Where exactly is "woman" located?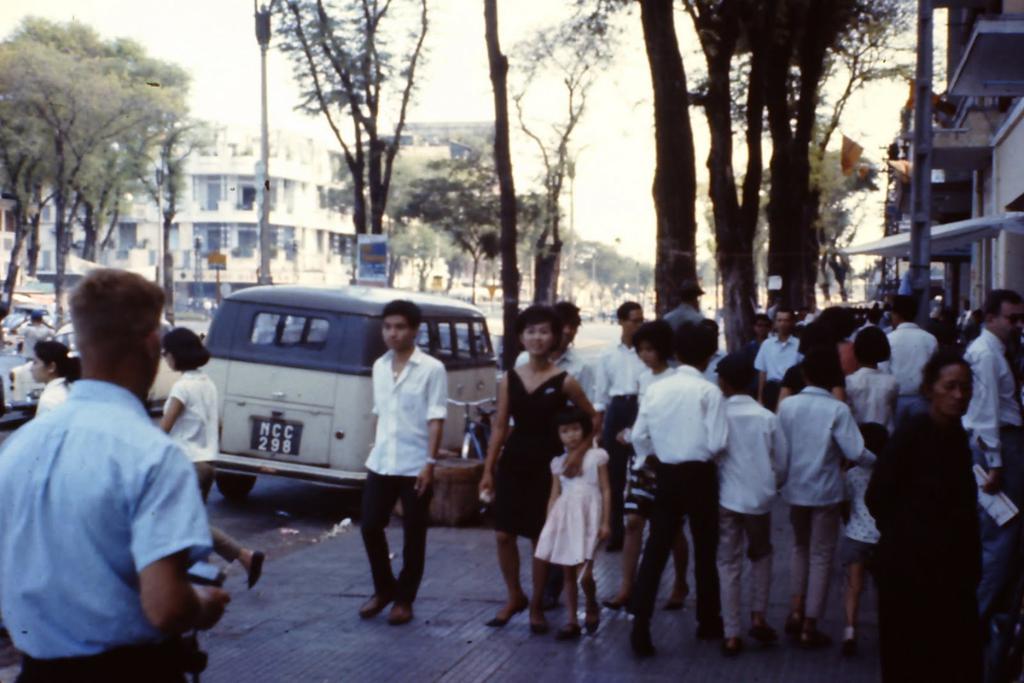
Its bounding box is box=[915, 306, 969, 362].
